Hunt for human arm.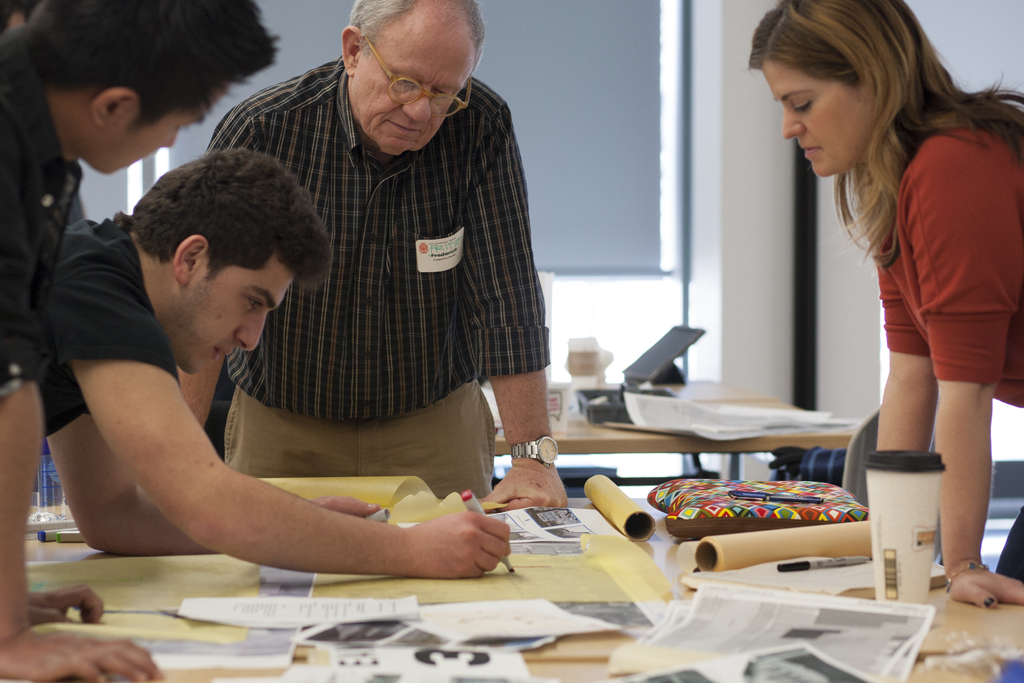
Hunted down at crop(61, 383, 397, 575).
